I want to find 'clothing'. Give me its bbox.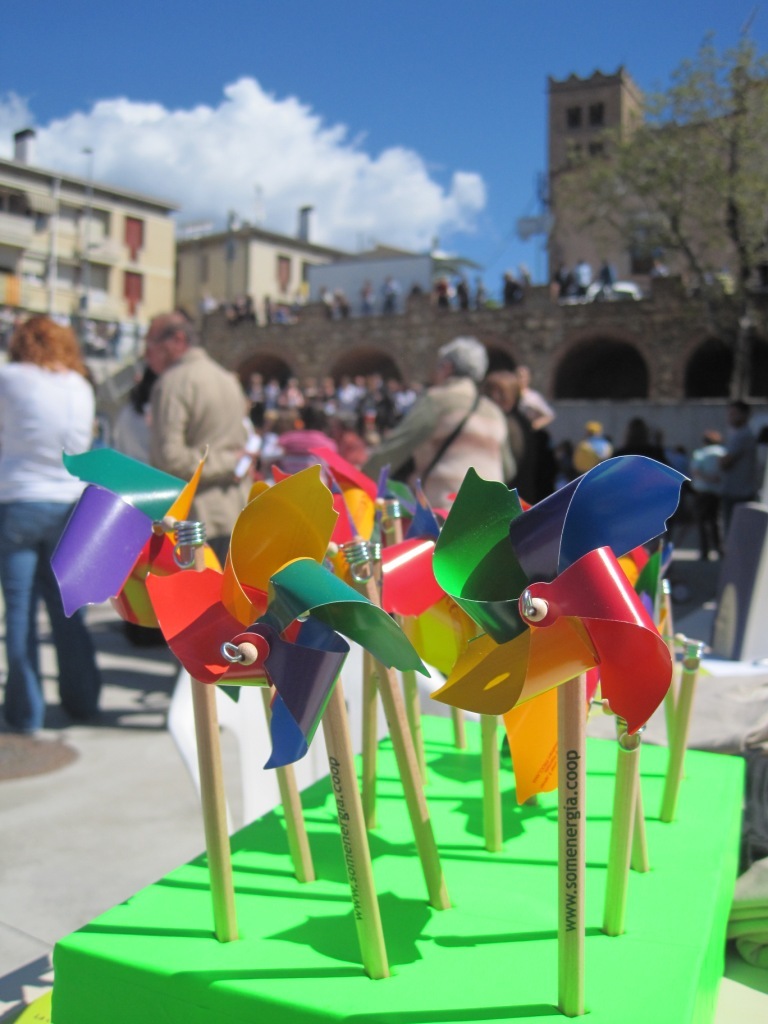
{"x1": 572, "y1": 435, "x2": 618, "y2": 478}.
